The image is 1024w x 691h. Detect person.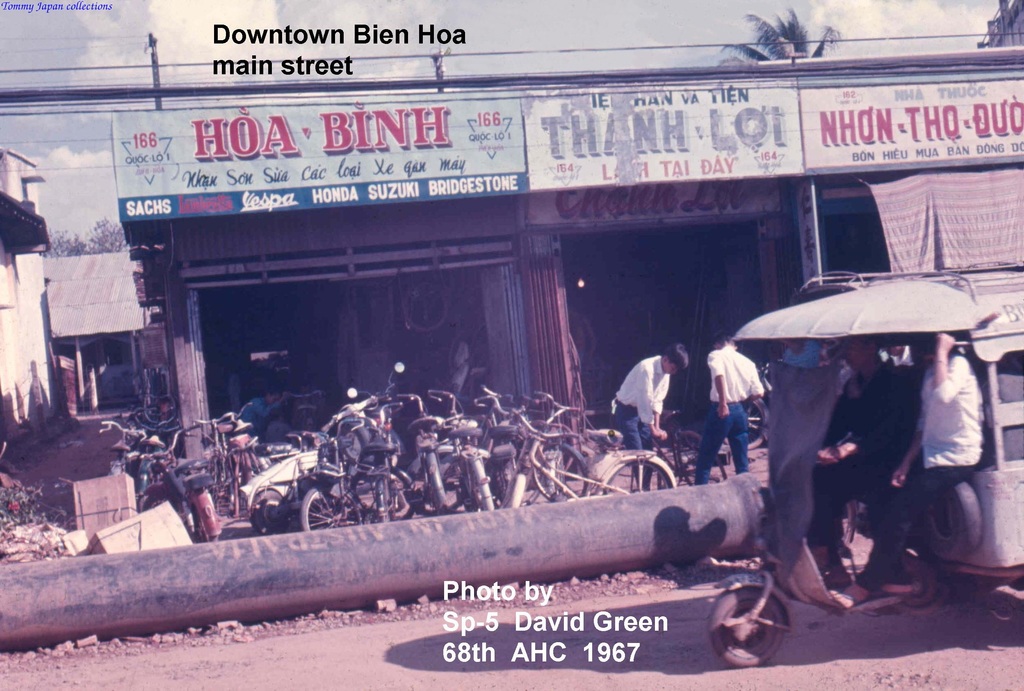
Detection: <bbox>618, 337, 671, 464</bbox>.
